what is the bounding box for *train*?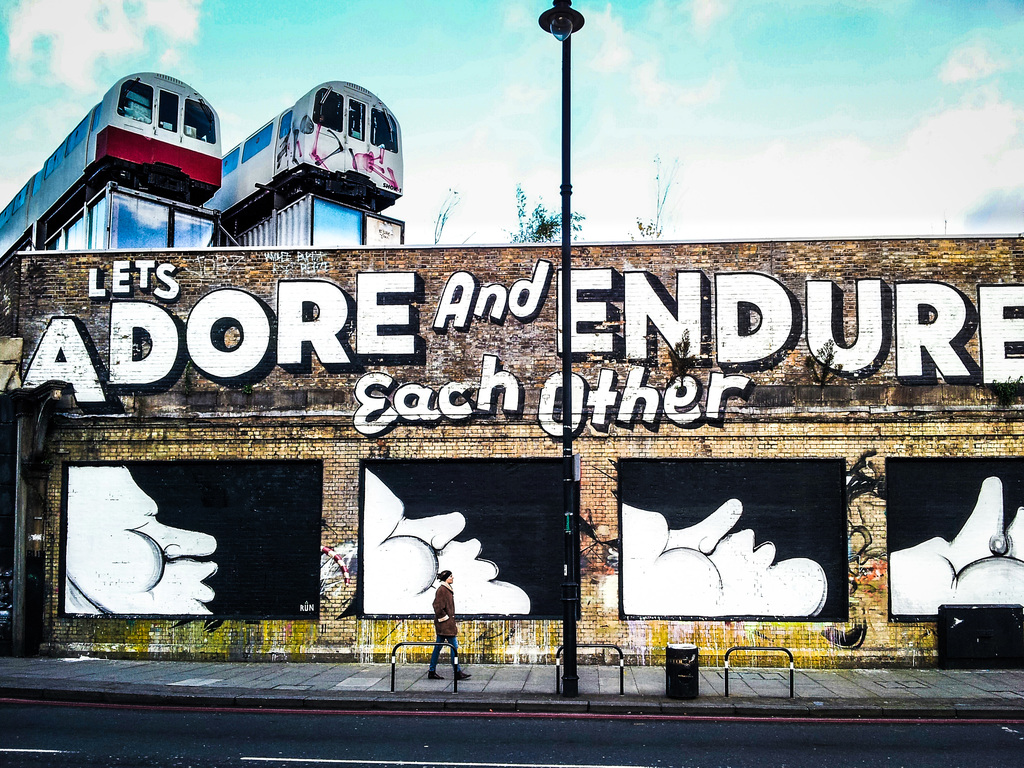
202/82/405/223.
